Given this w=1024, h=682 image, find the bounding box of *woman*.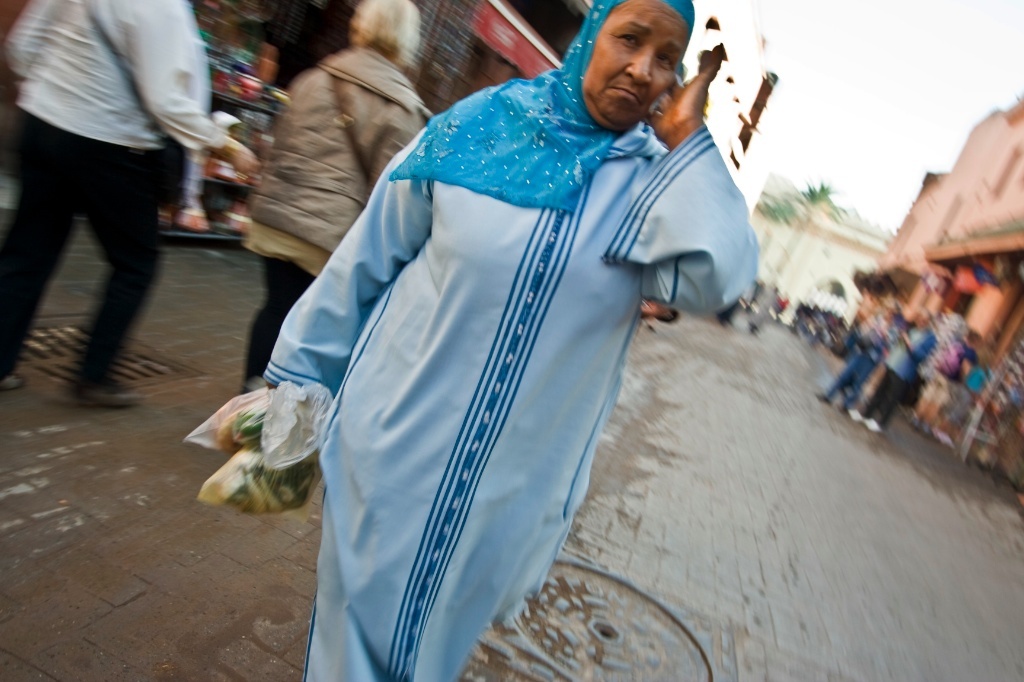
pyautogui.locateOnScreen(238, 0, 428, 401).
